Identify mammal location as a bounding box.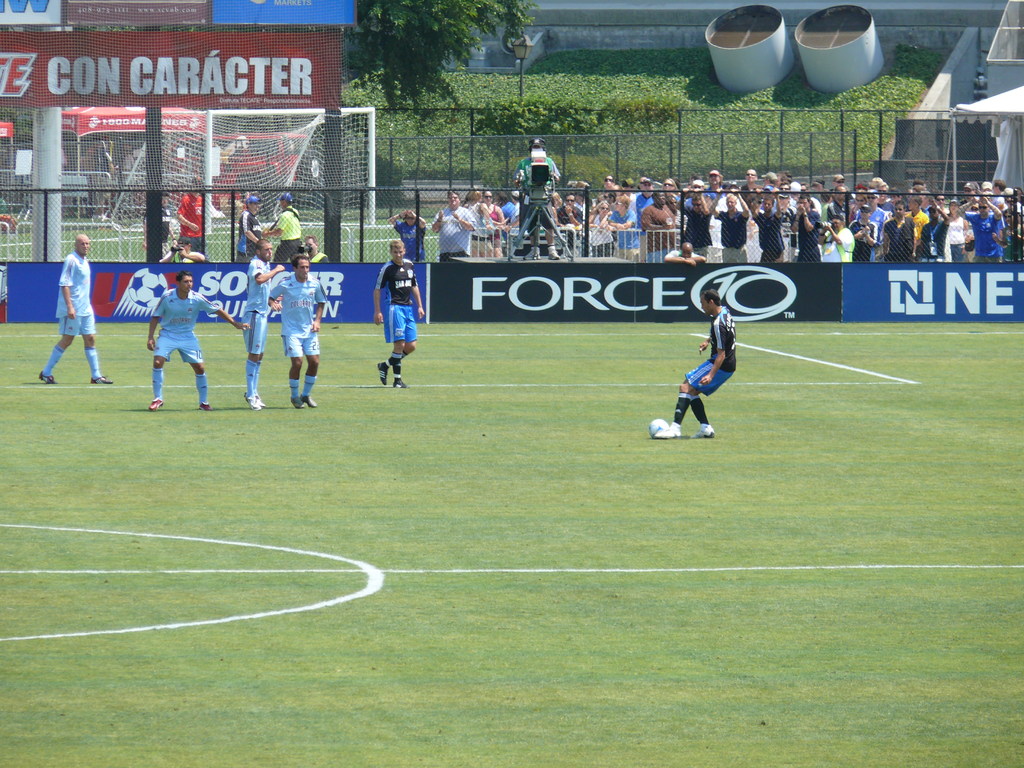
[513, 138, 561, 259].
